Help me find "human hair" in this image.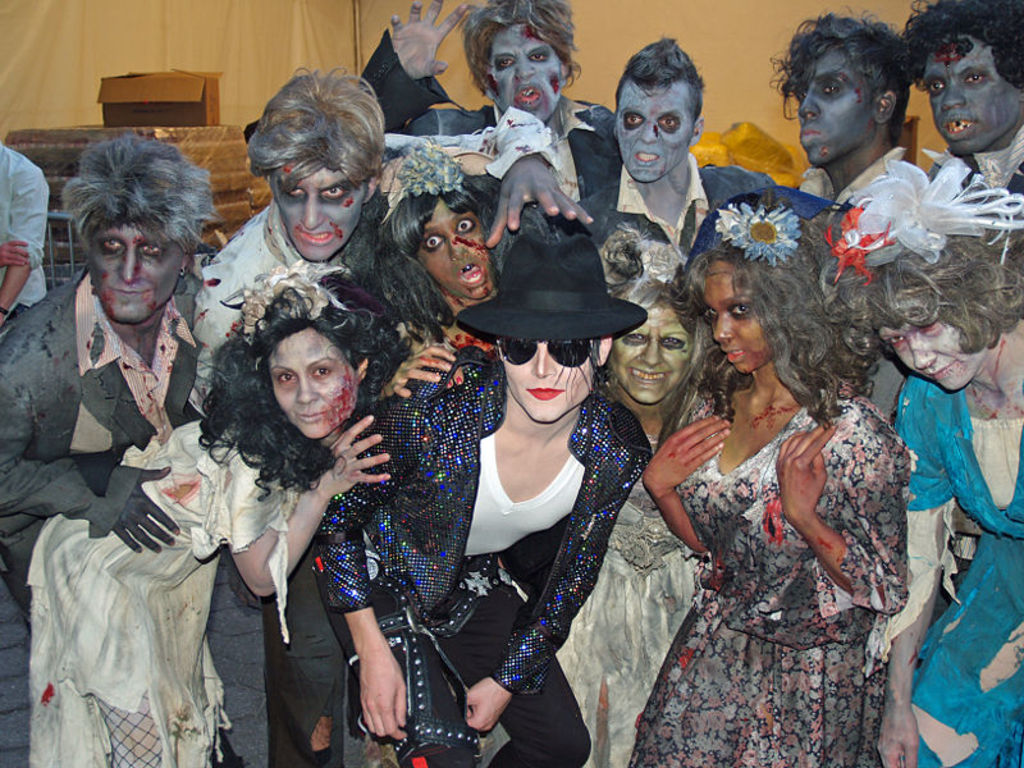
Found it: region(59, 134, 214, 260).
